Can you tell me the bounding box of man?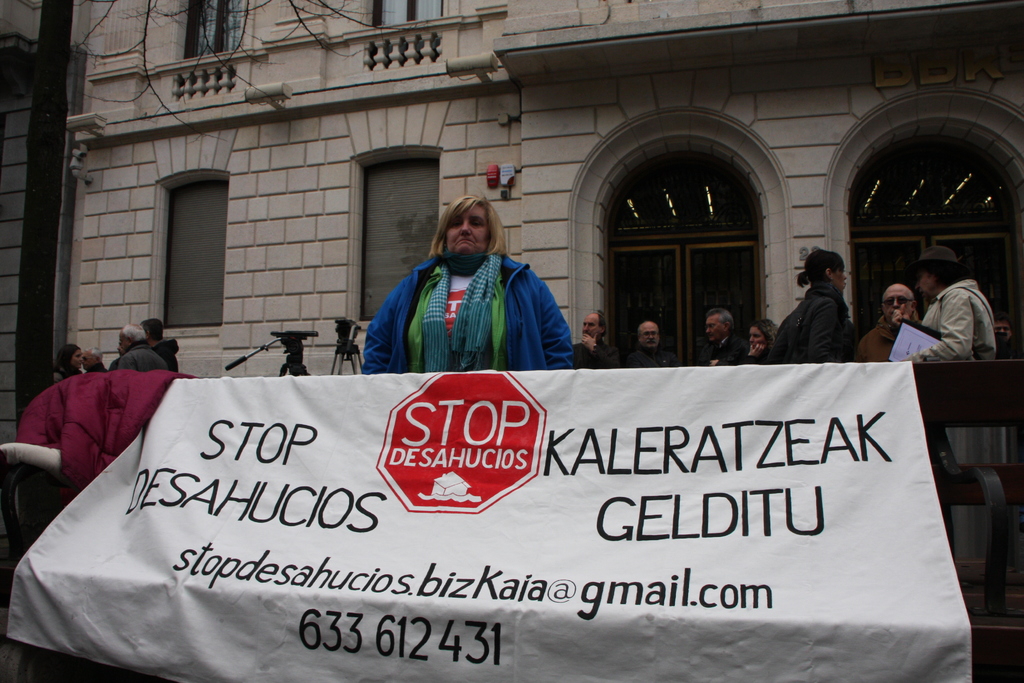
select_region(849, 281, 915, 363).
